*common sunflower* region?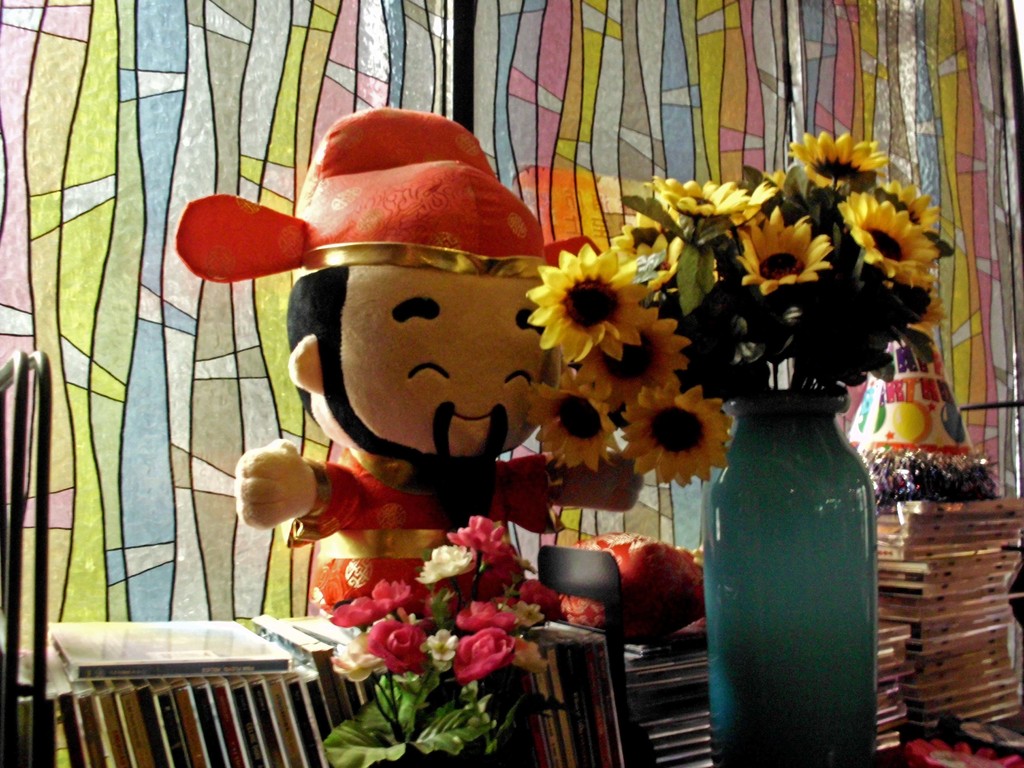
659/170/757/220
